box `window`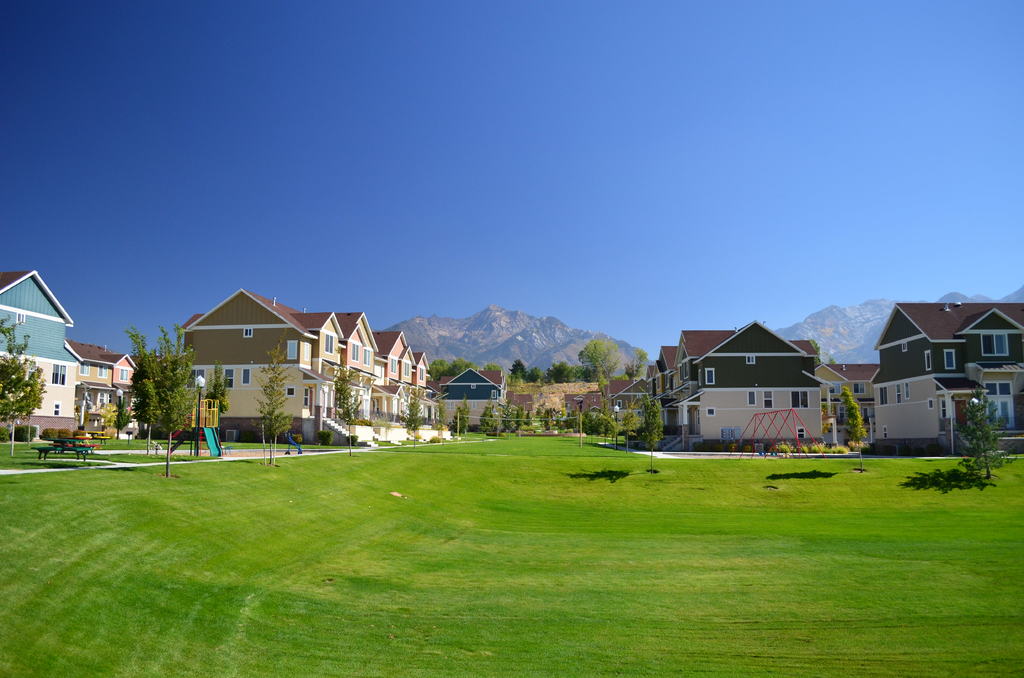
<region>616, 401, 626, 411</region>
